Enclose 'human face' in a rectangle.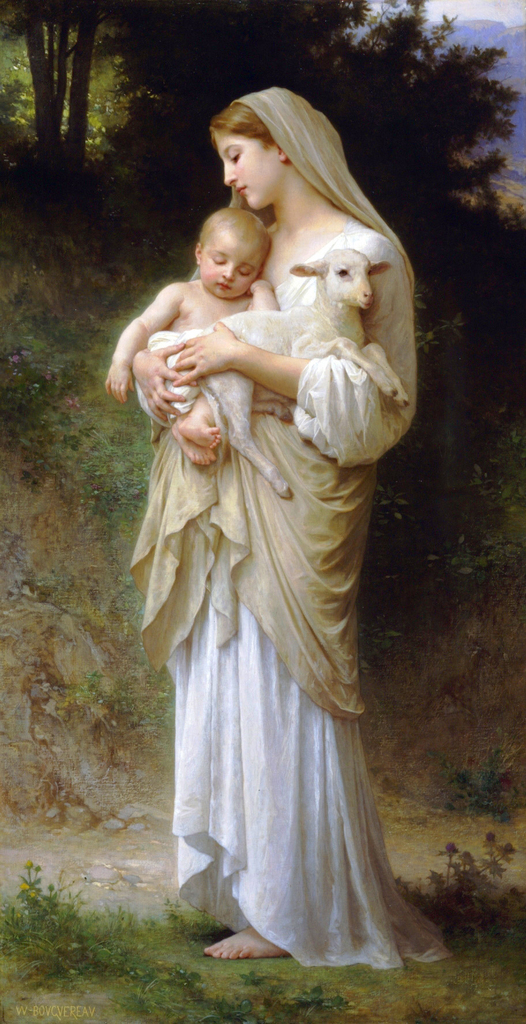
199,239,262,301.
